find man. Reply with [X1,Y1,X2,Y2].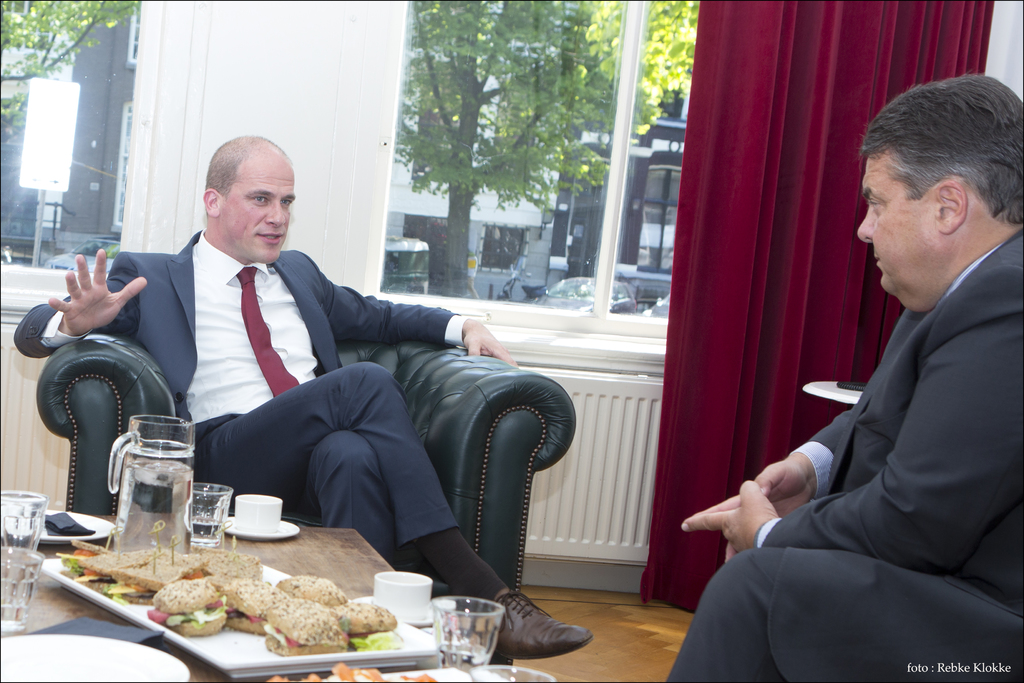
[664,72,1023,682].
